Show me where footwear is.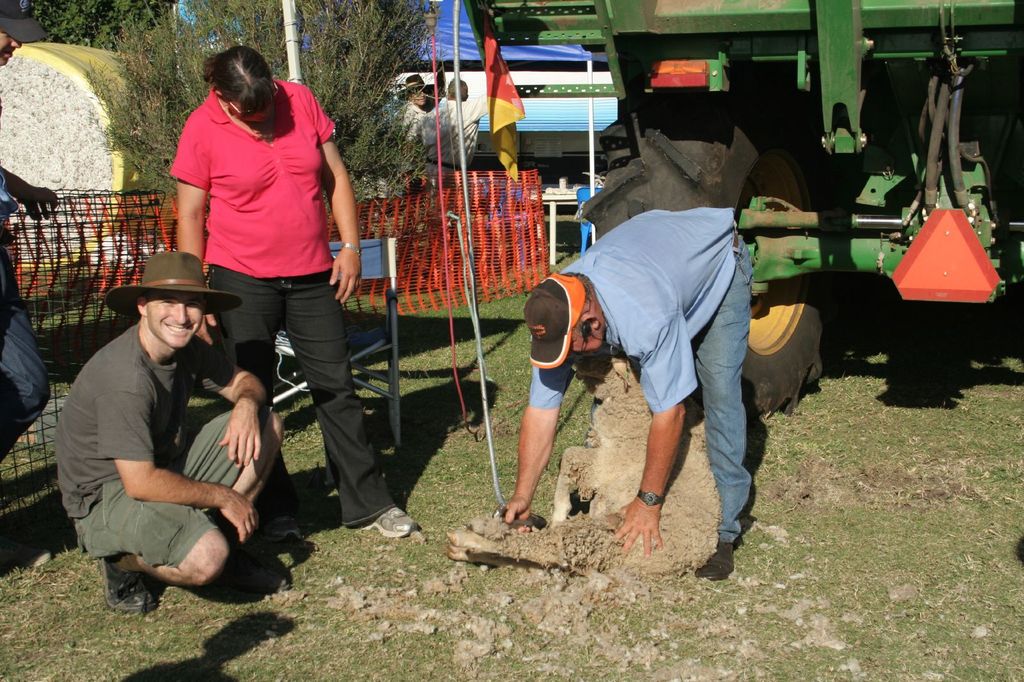
footwear is at box=[692, 553, 730, 580].
